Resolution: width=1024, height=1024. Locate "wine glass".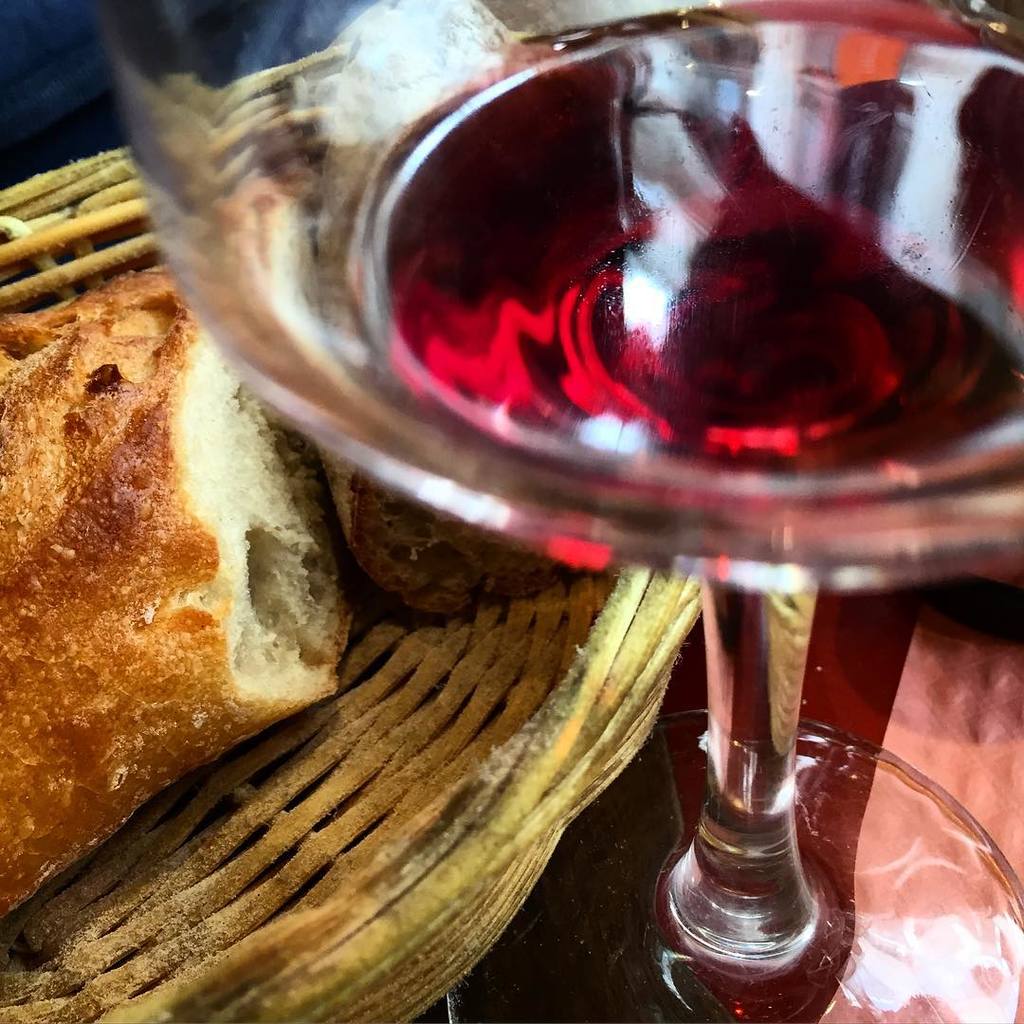
bbox=(98, 0, 1023, 1023).
